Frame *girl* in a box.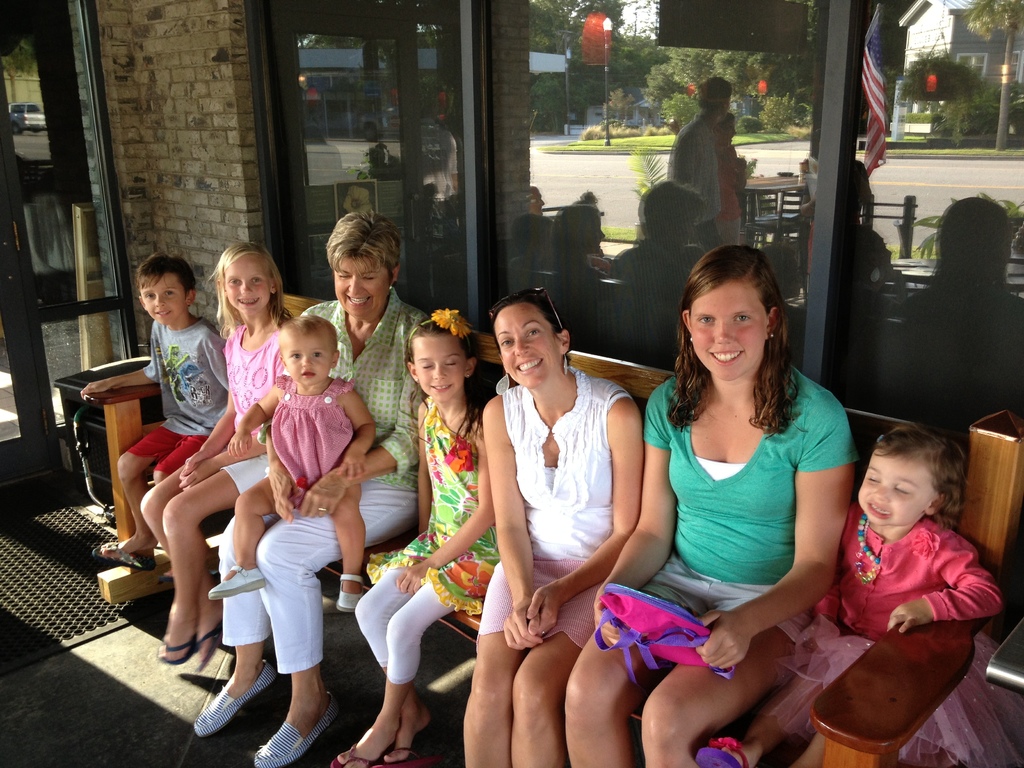
<region>136, 243, 295, 667</region>.
